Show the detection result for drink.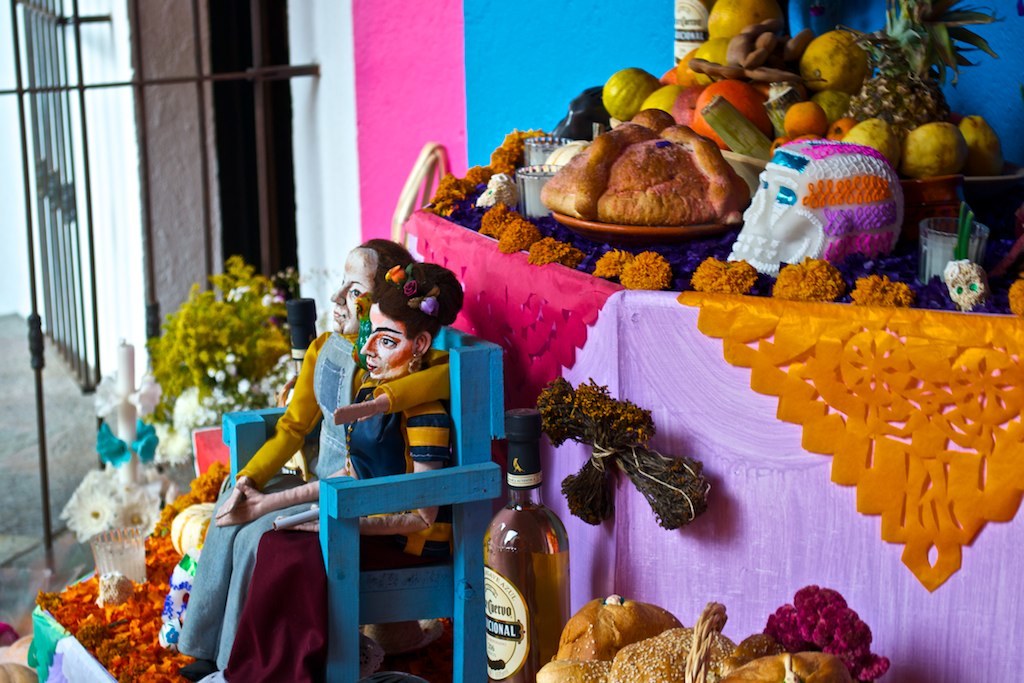
x1=469 y1=466 x2=567 y2=678.
